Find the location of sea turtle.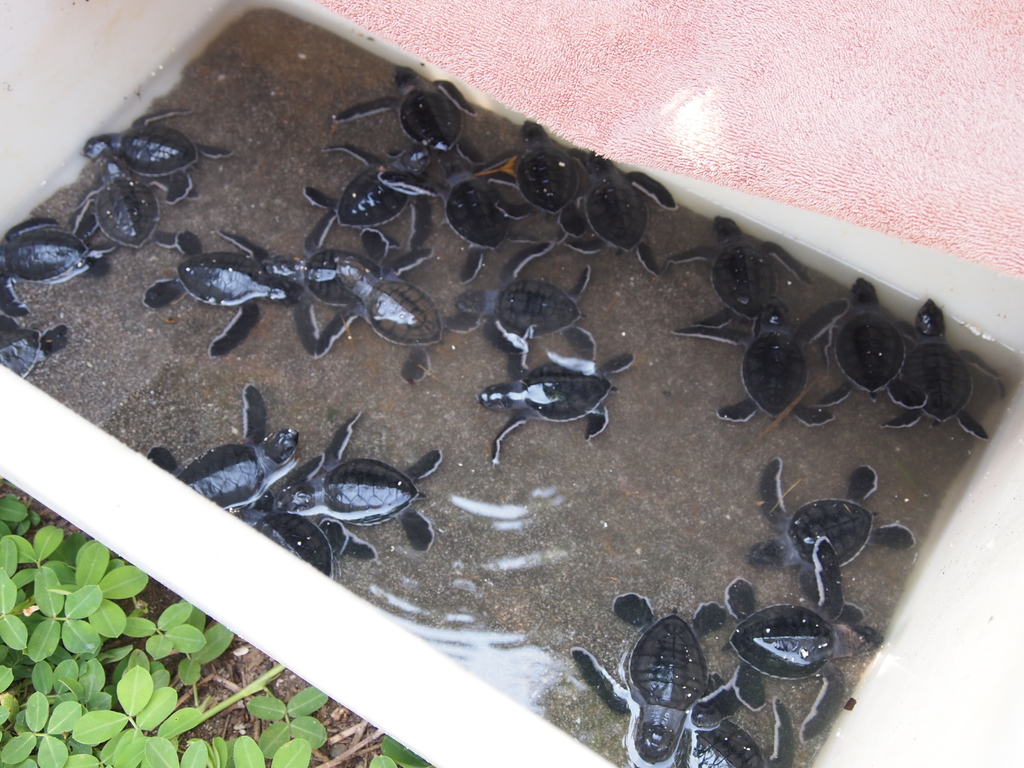
Location: <bbox>665, 295, 849, 429</bbox>.
